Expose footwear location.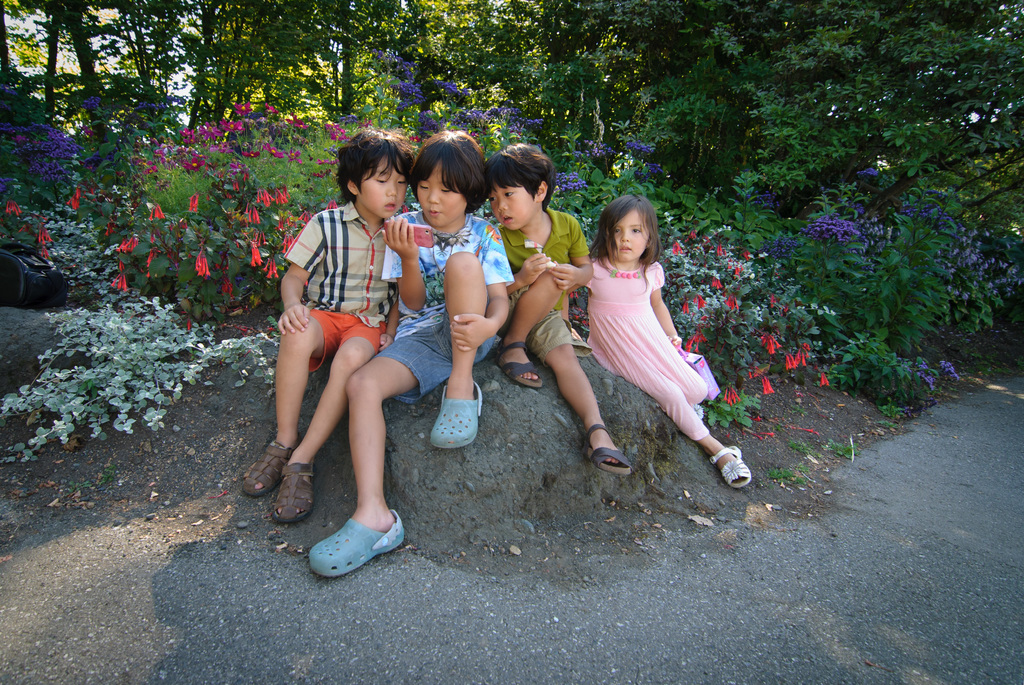
Exposed at <box>268,463,314,524</box>.
